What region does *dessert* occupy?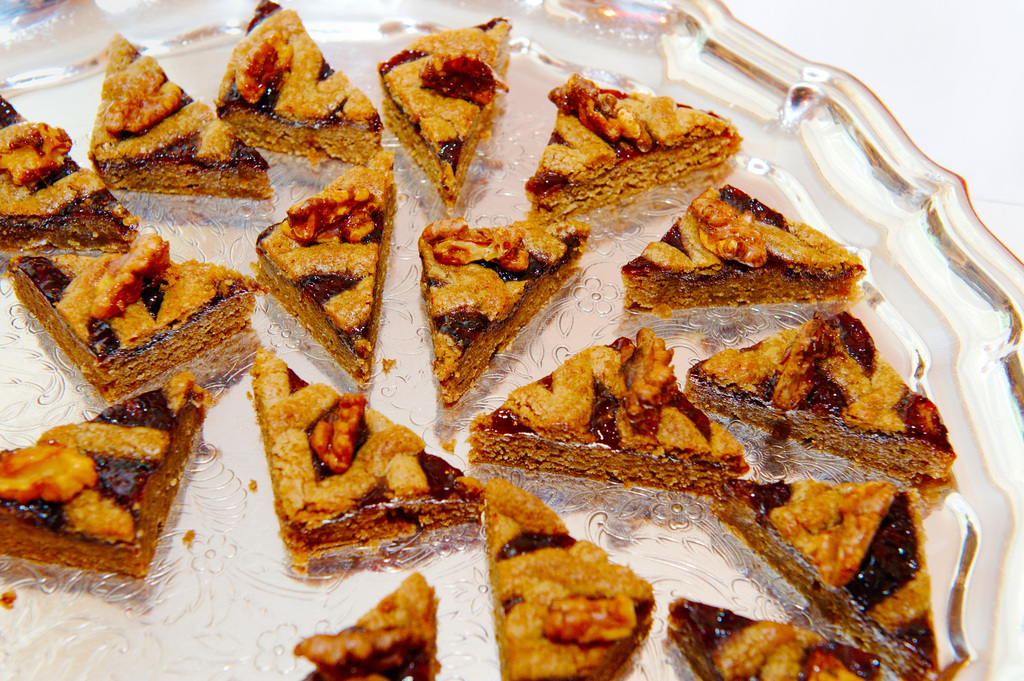
detection(374, 12, 519, 210).
